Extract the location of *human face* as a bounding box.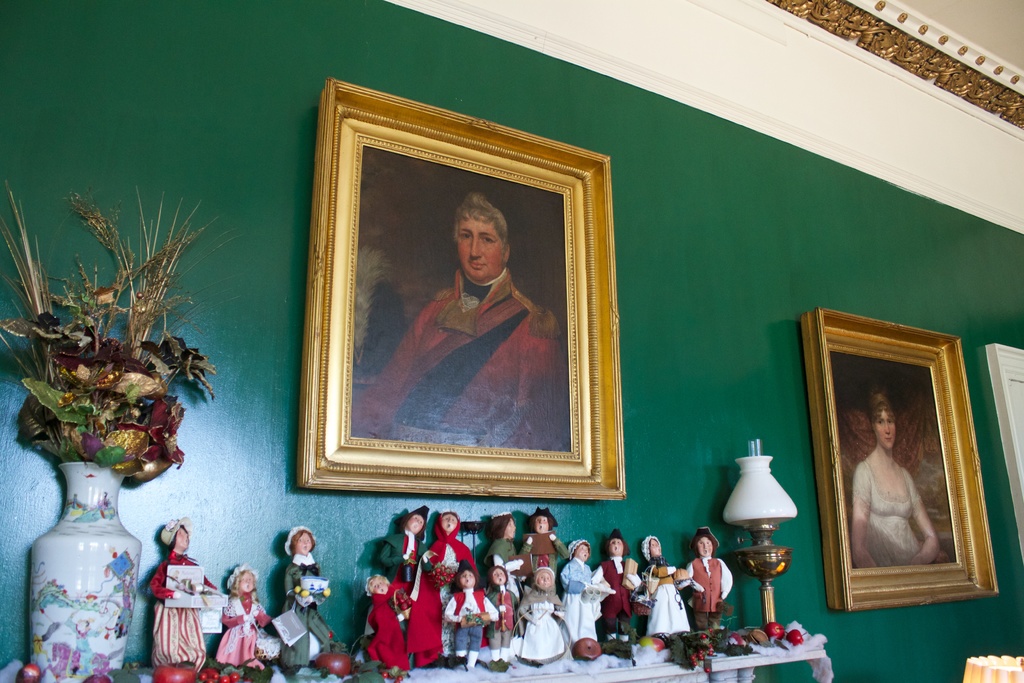
l=240, t=574, r=255, b=594.
